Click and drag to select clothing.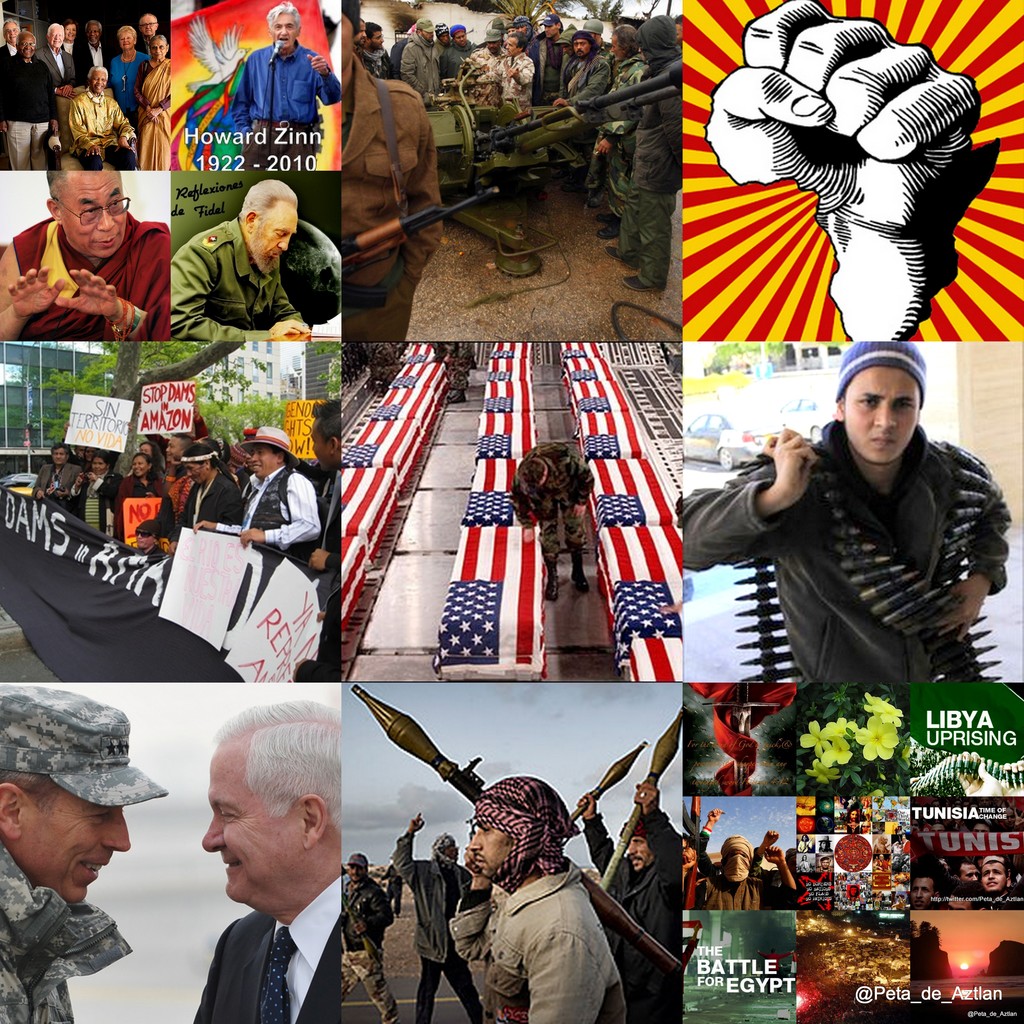
Selection: select_region(66, 83, 143, 169).
